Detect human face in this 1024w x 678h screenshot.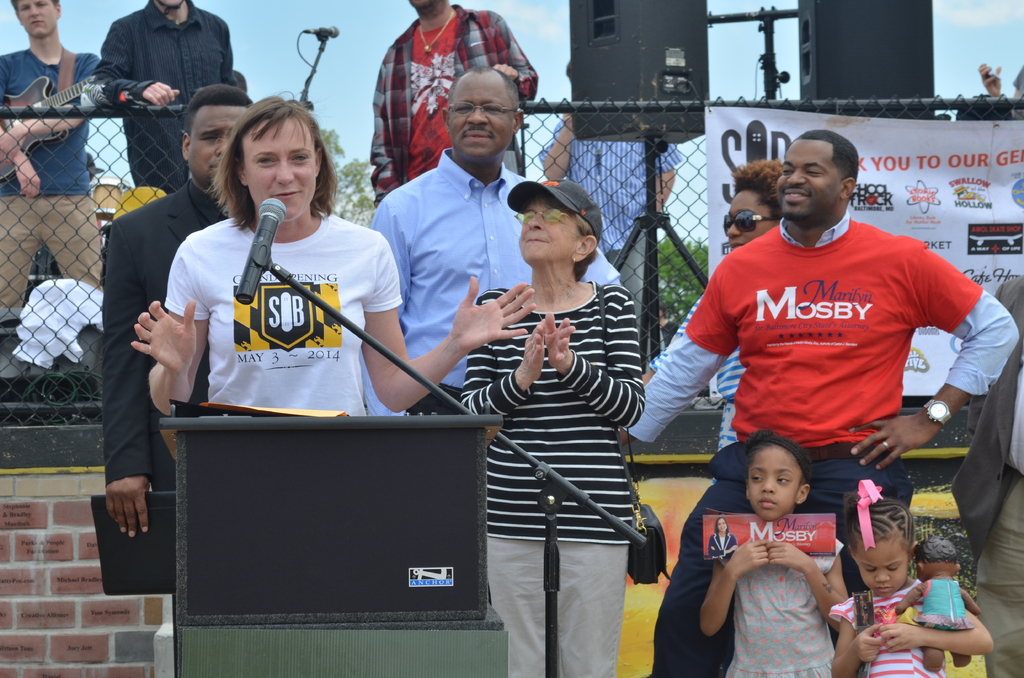
Detection: 743,451,797,517.
